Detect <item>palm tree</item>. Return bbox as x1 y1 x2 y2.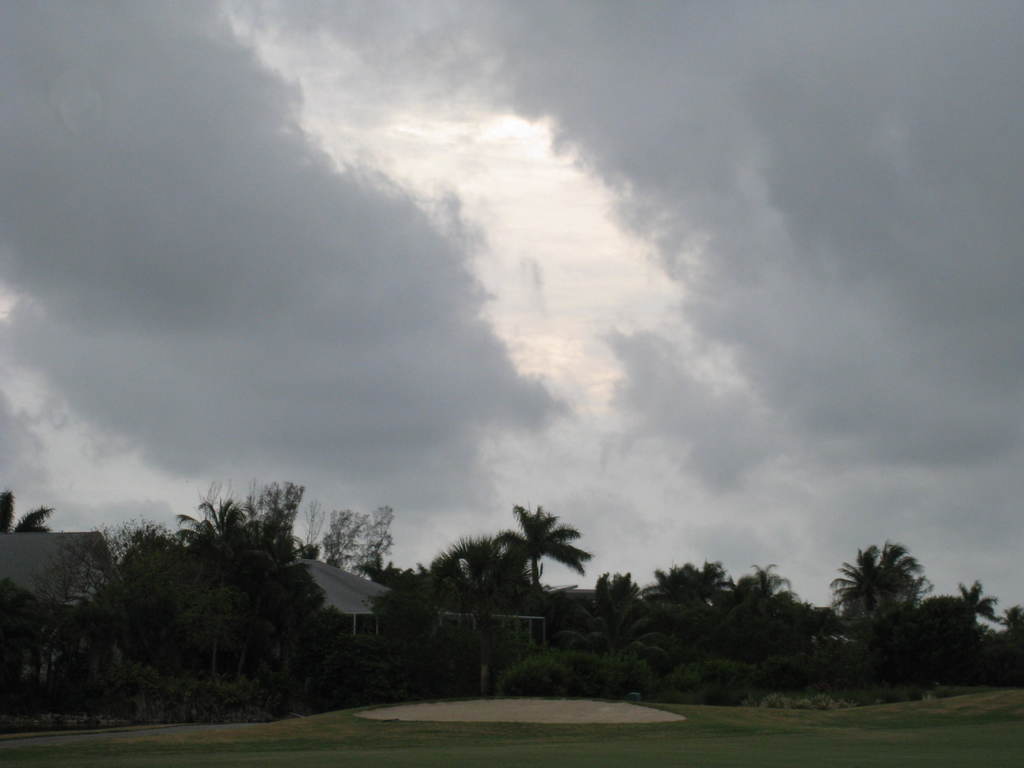
822 538 913 637.
